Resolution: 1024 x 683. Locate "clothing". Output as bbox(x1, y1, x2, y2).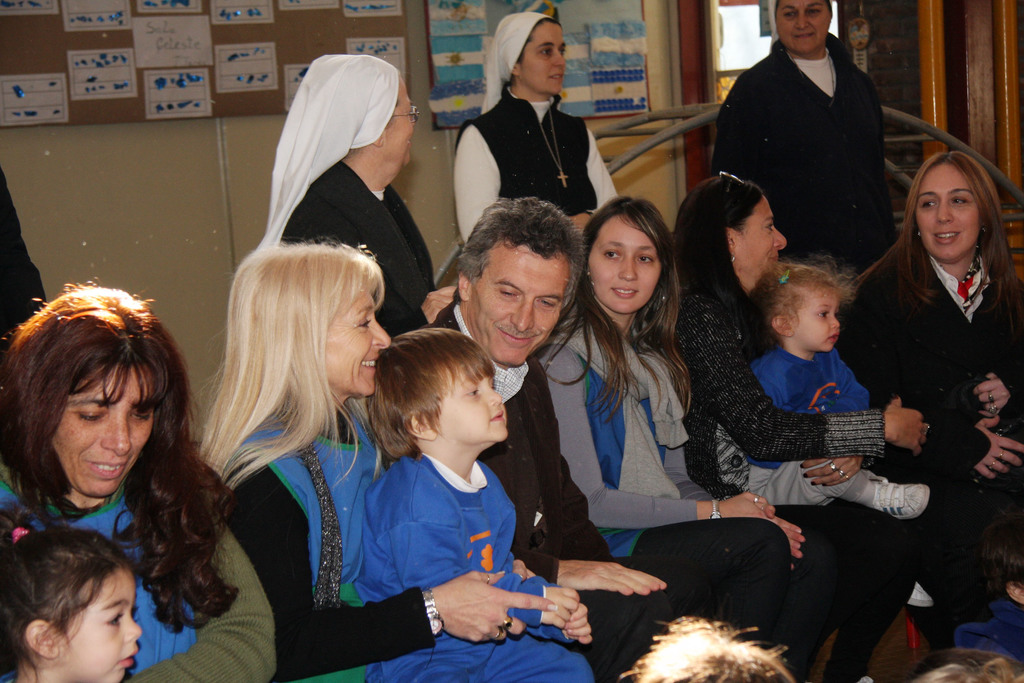
bbox(440, 89, 637, 261).
